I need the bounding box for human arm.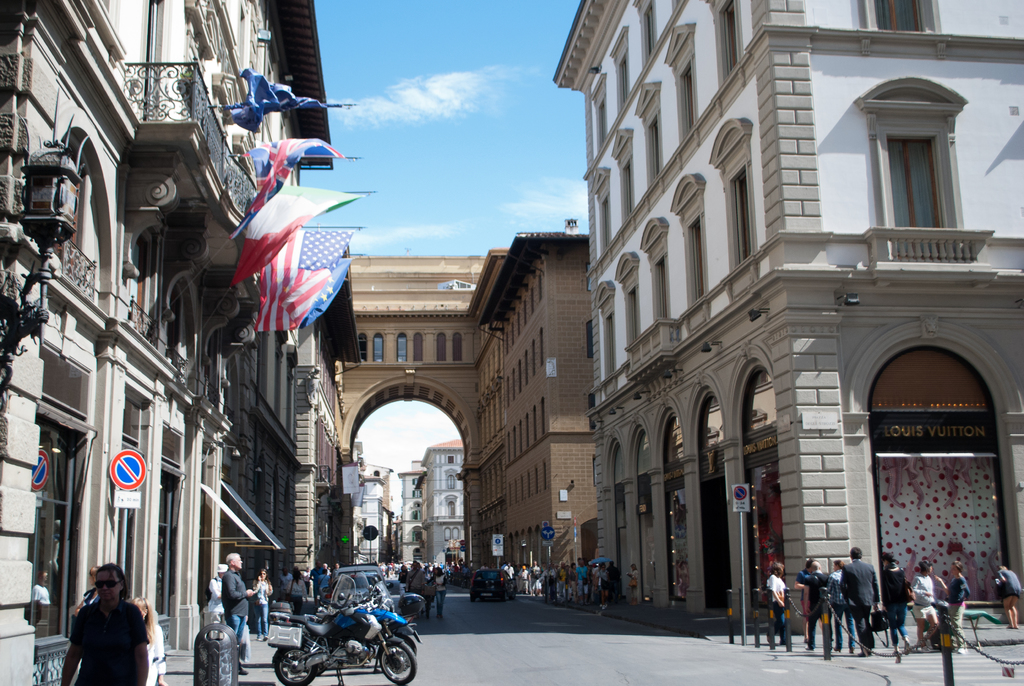
Here it is: (left=131, top=606, right=148, bottom=685).
